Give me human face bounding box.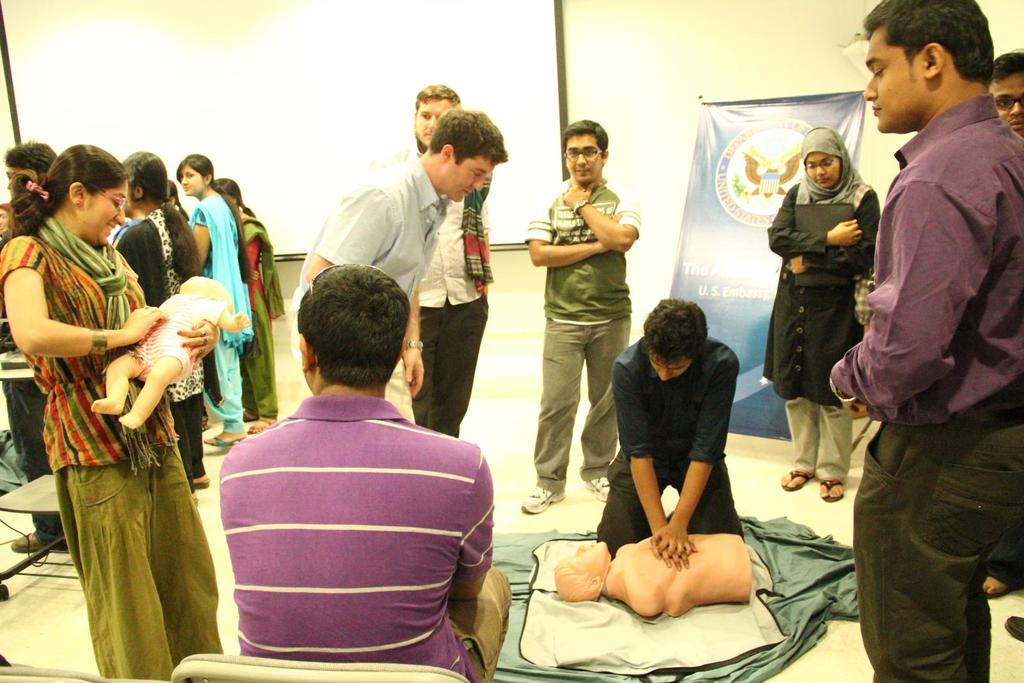
176, 162, 201, 198.
